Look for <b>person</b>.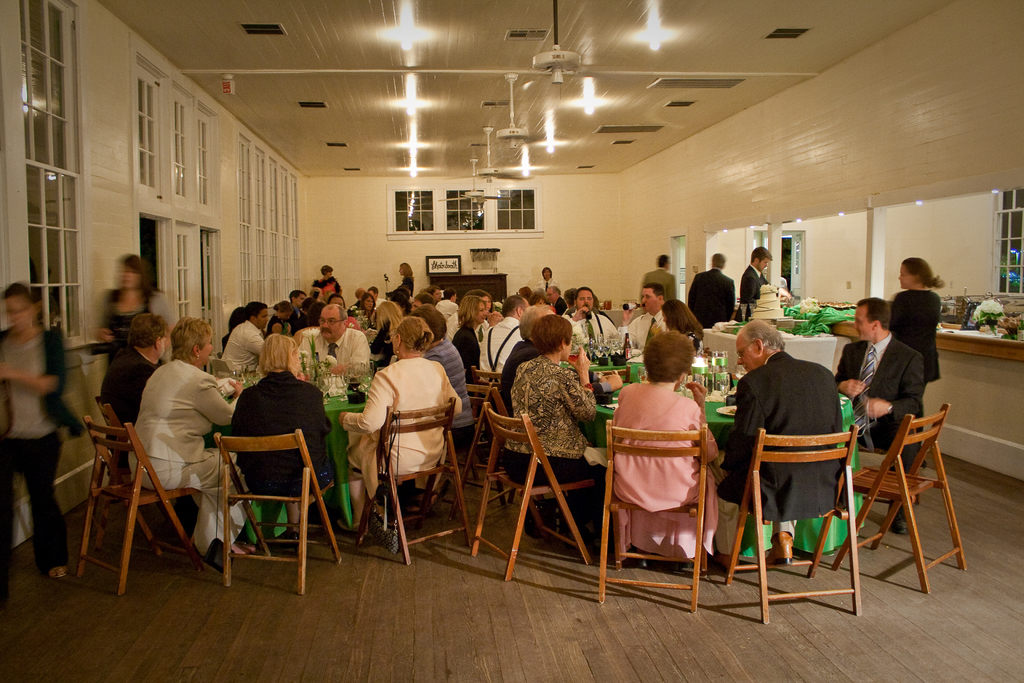
Found: 216,303,287,386.
